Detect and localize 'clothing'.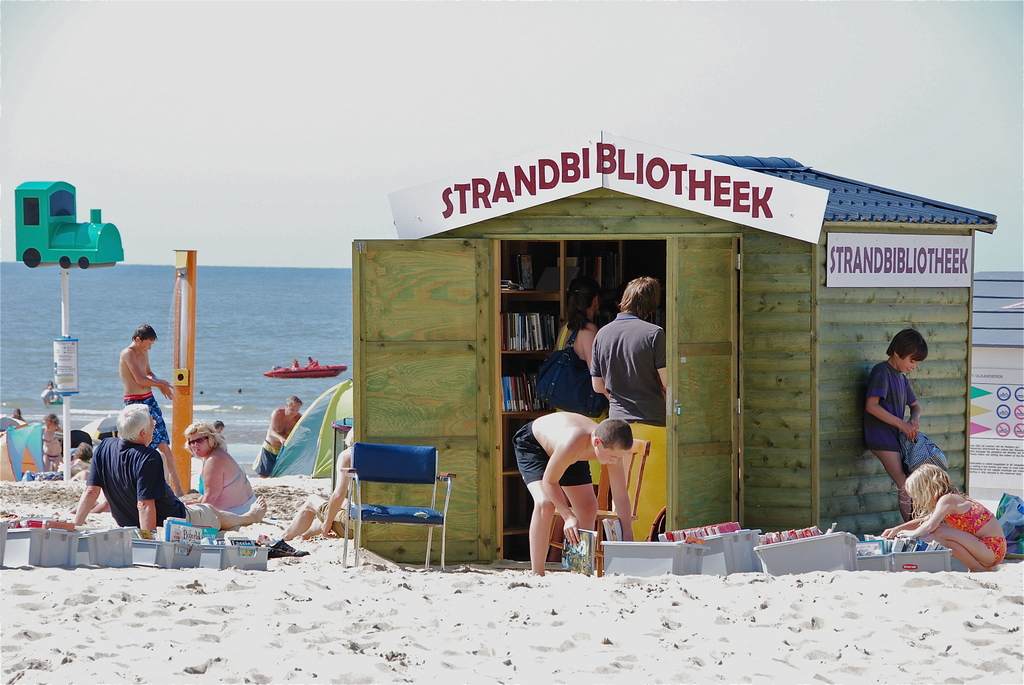
Localized at BBox(515, 417, 591, 492).
